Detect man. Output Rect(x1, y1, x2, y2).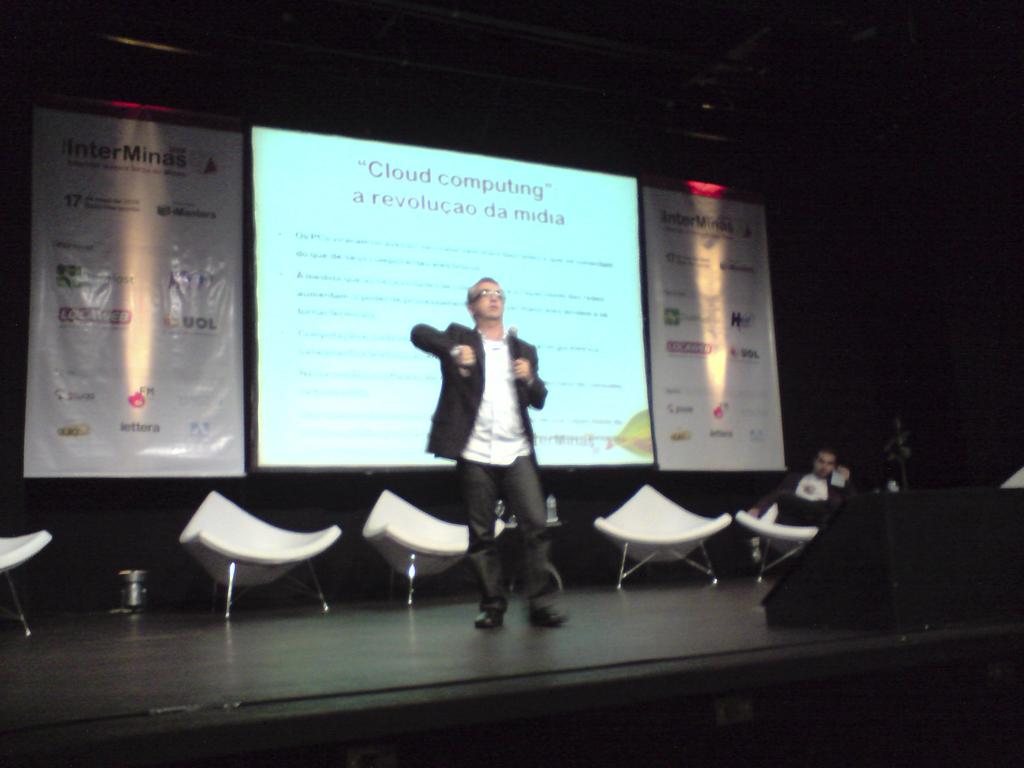
Rect(746, 449, 858, 532).
